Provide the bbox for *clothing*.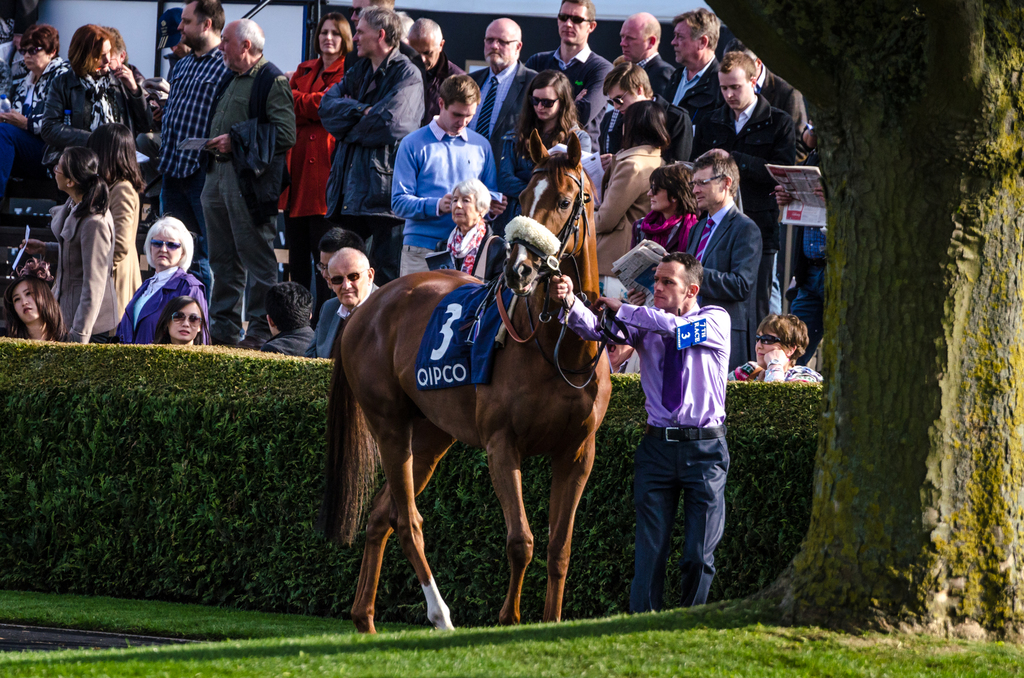
bbox=(635, 207, 698, 268).
